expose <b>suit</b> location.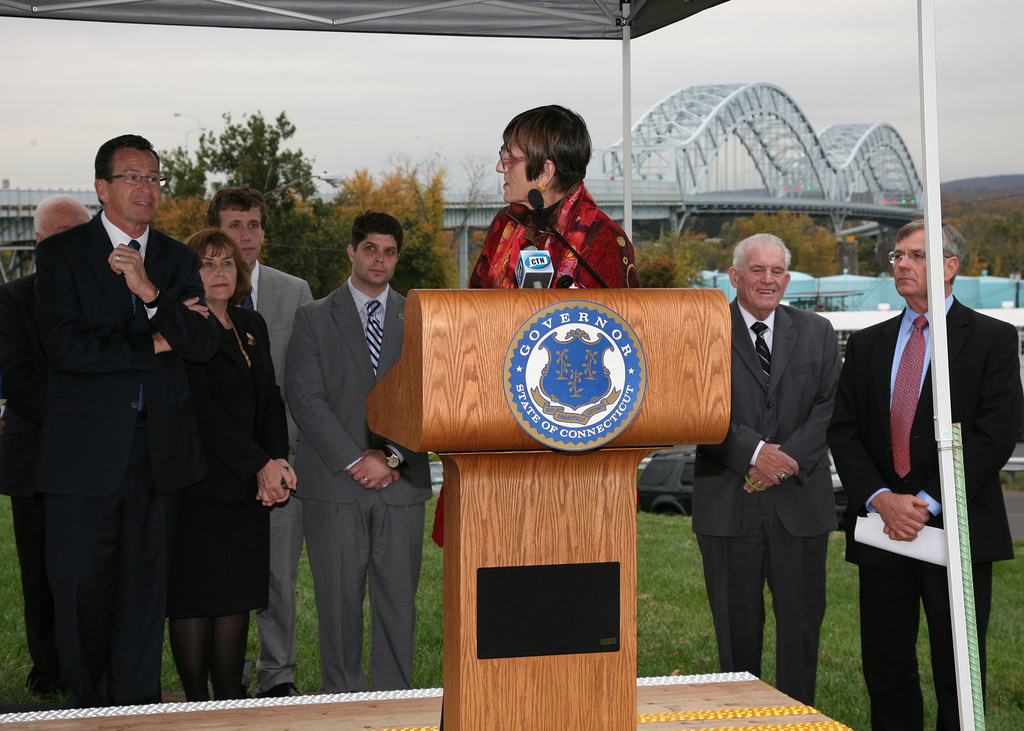
Exposed at bbox(279, 275, 431, 691).
